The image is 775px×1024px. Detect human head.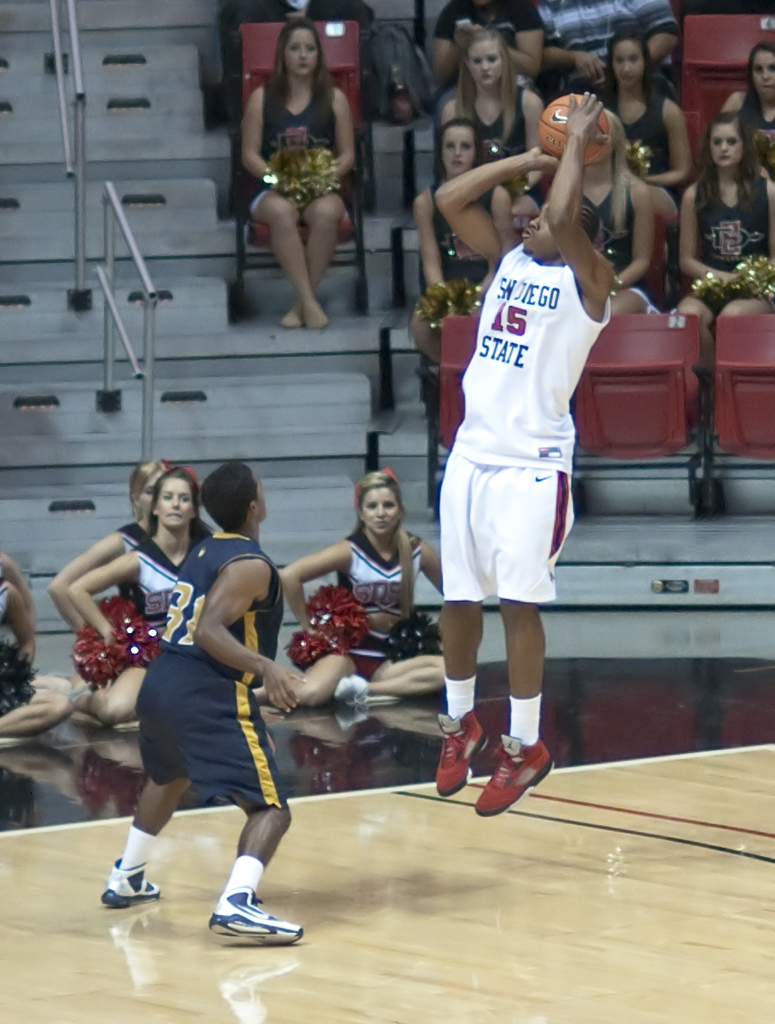
Detection: (355, 473, 405, 537).
